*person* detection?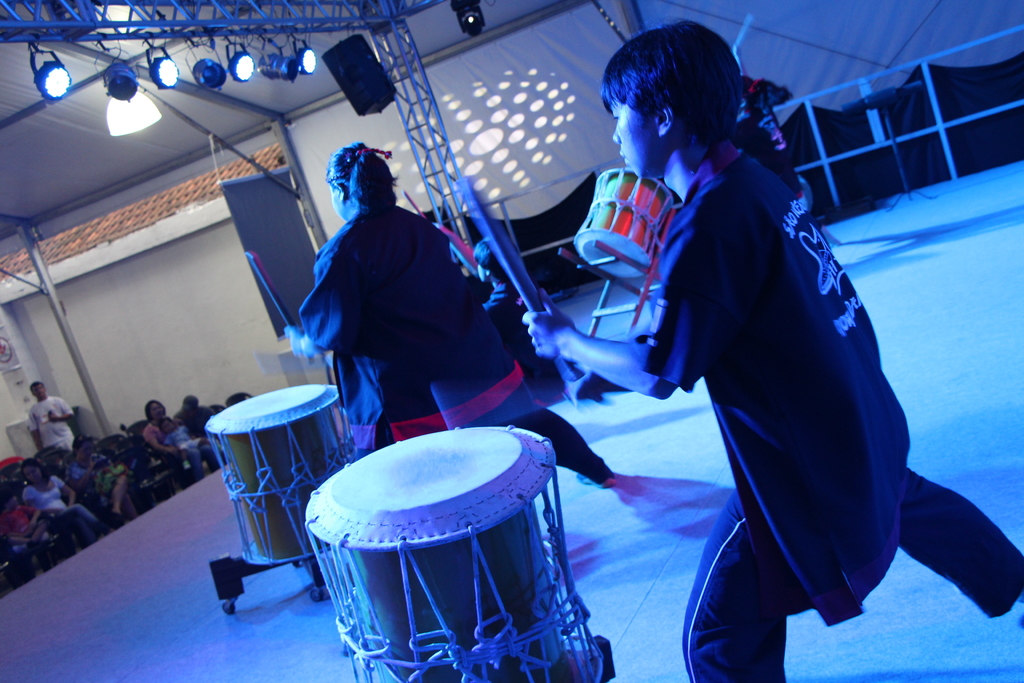
locate(517, 35, 948, 669)
